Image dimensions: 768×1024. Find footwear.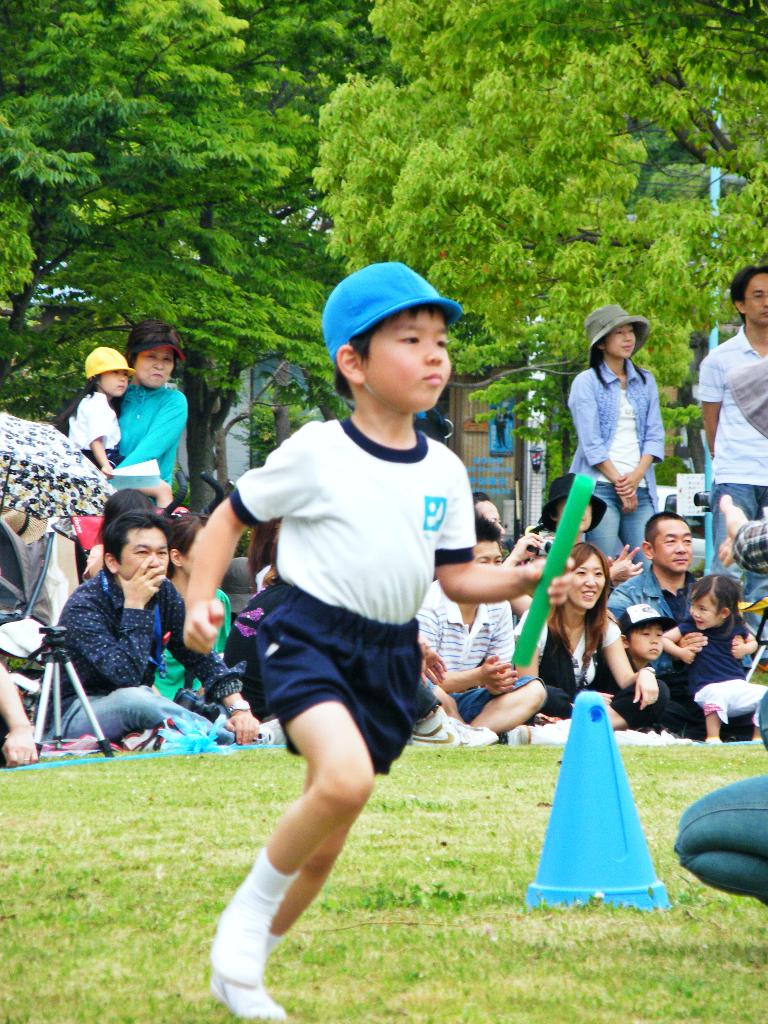
l=513, t=714, r=531, b=746.
